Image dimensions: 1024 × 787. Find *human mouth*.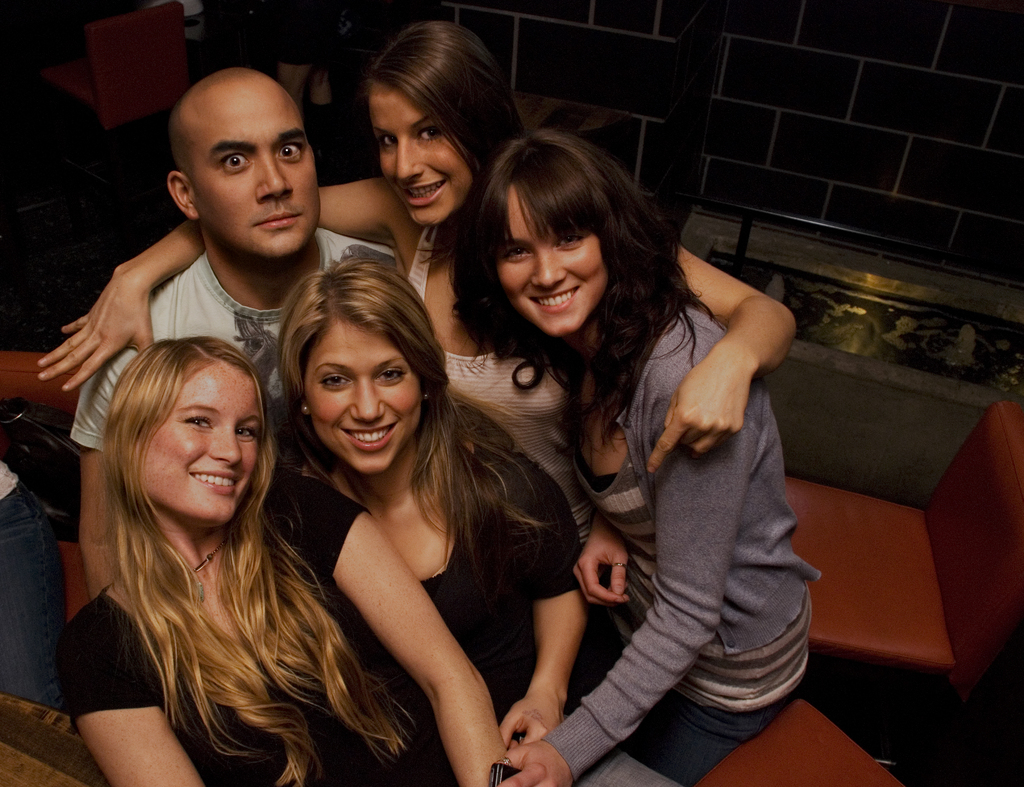
(x1=189, y1=466, x2=238, y2=494).
